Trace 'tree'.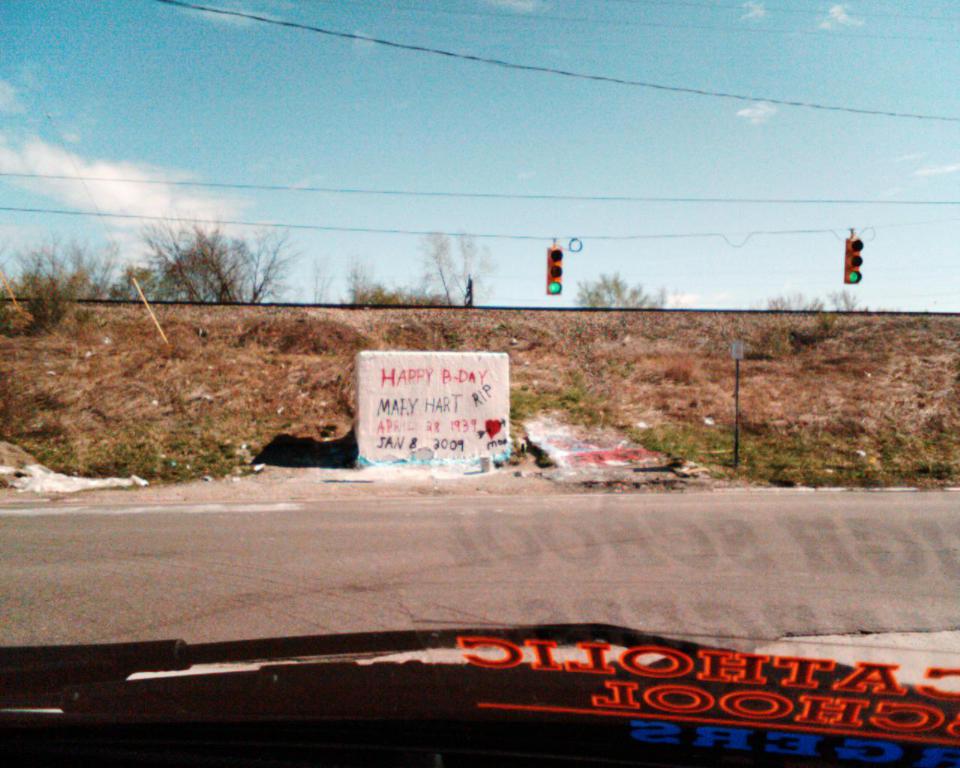
Traced to <box>126,215,303,301</box>.
